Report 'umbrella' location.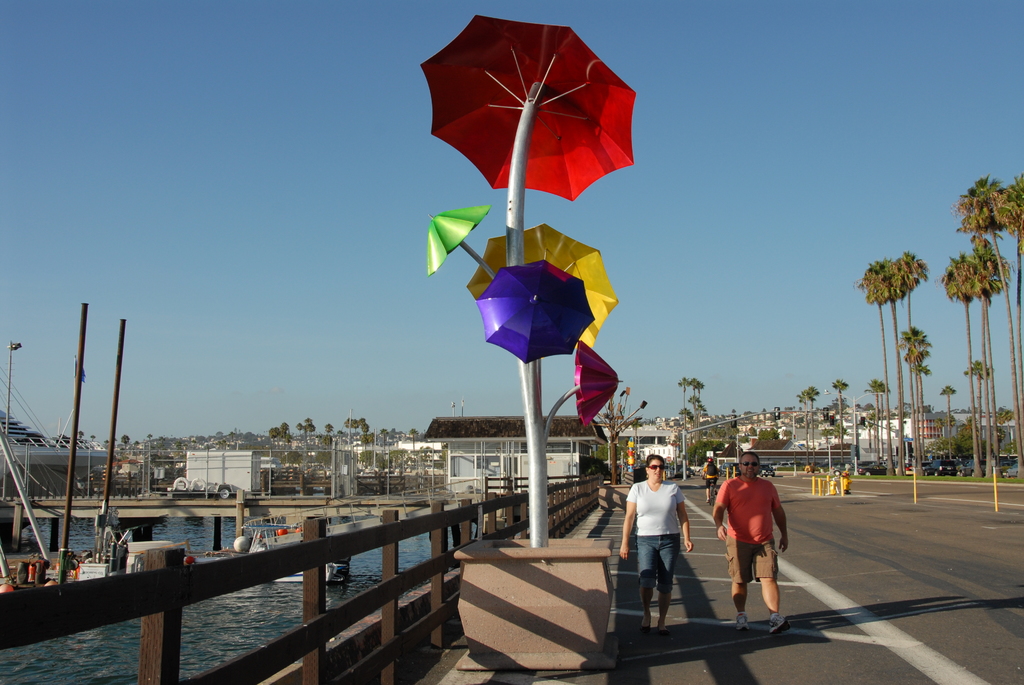
Report: crop(471, 258, 598, 365).
